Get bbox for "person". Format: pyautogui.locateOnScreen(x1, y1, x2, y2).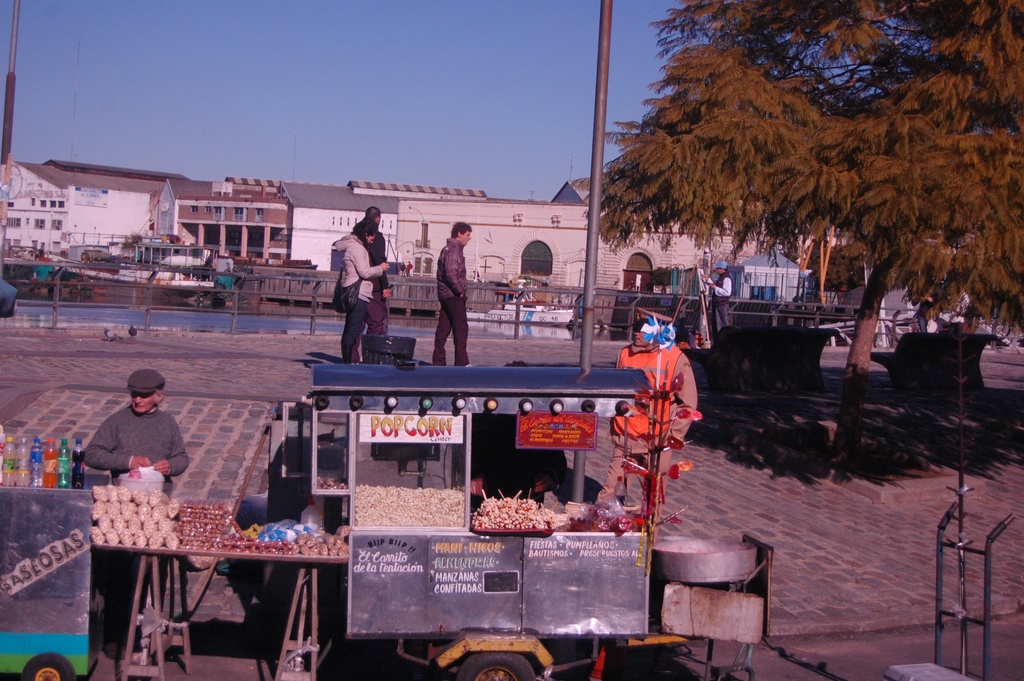
pyautogui.locateOnScreen(81, 366, 189, 653).
